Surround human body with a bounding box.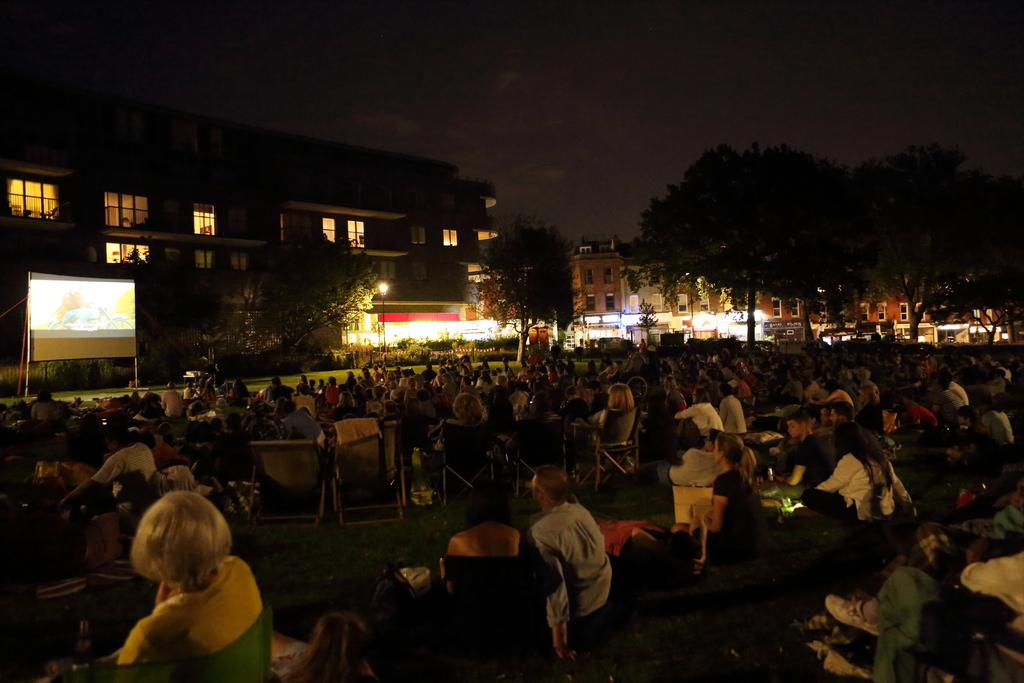
{"left": 277, "top": 399, "right": 328, "bottom": 450}.
